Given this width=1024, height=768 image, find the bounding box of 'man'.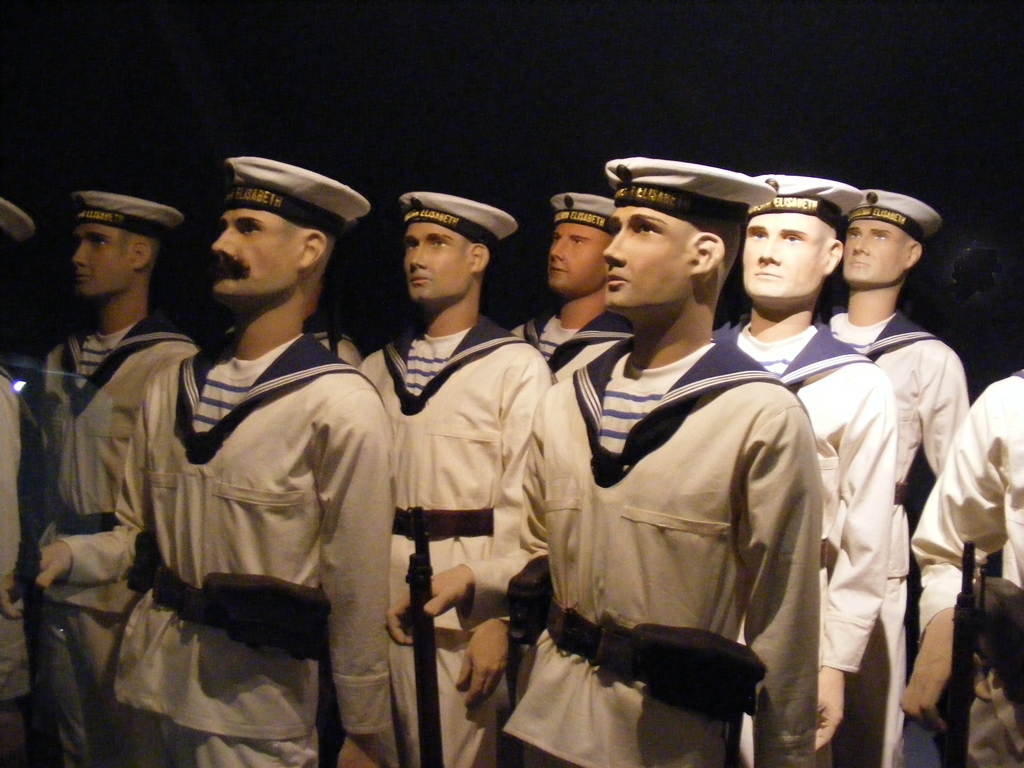
(left=362, top=183, right=549, bottom=767).
